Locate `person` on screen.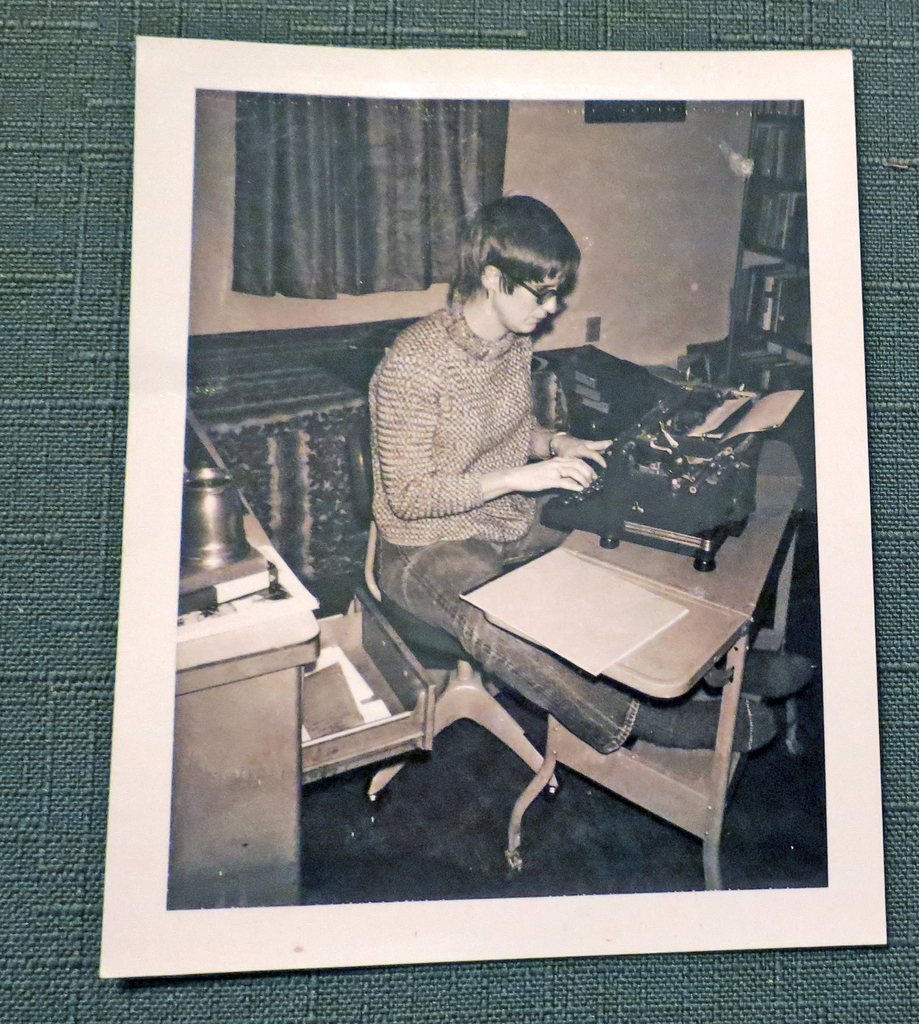
On screen at left=367, top=179, right=646, bottom=715.
